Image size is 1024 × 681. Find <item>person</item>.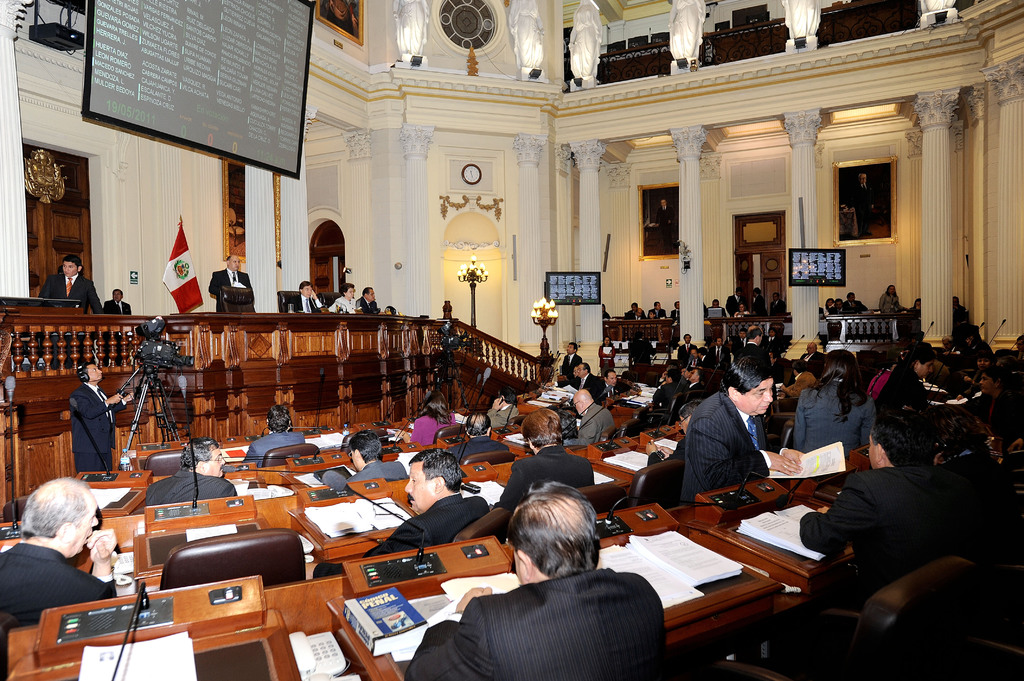
(left=826, top=294, right=848, bottom=315).
